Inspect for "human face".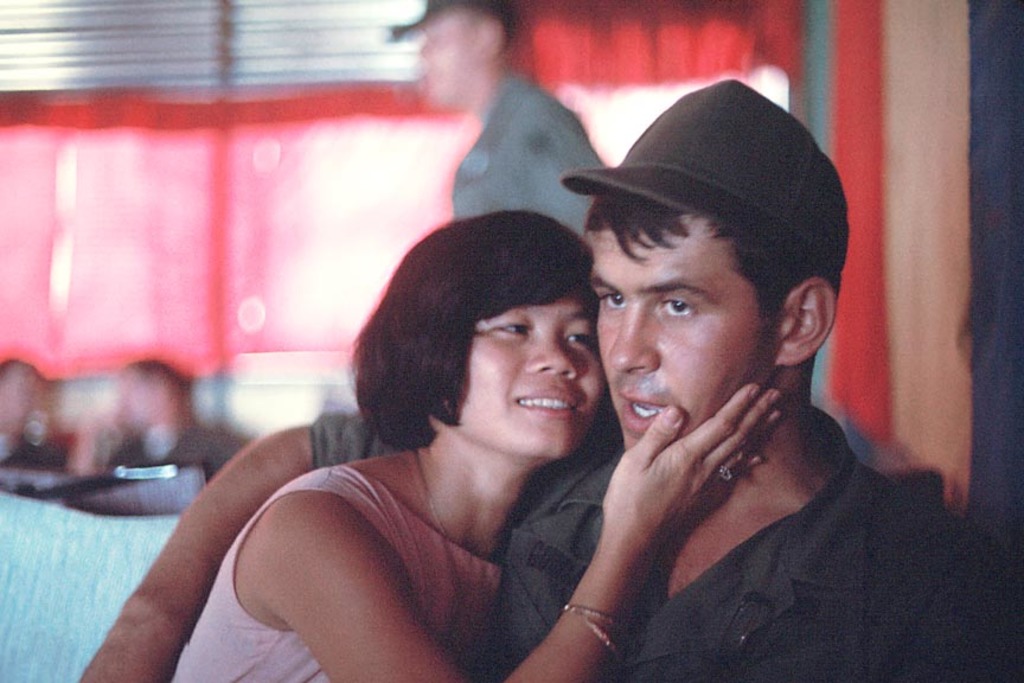
Inspection: bbox=(429, 288, 607, 458).
